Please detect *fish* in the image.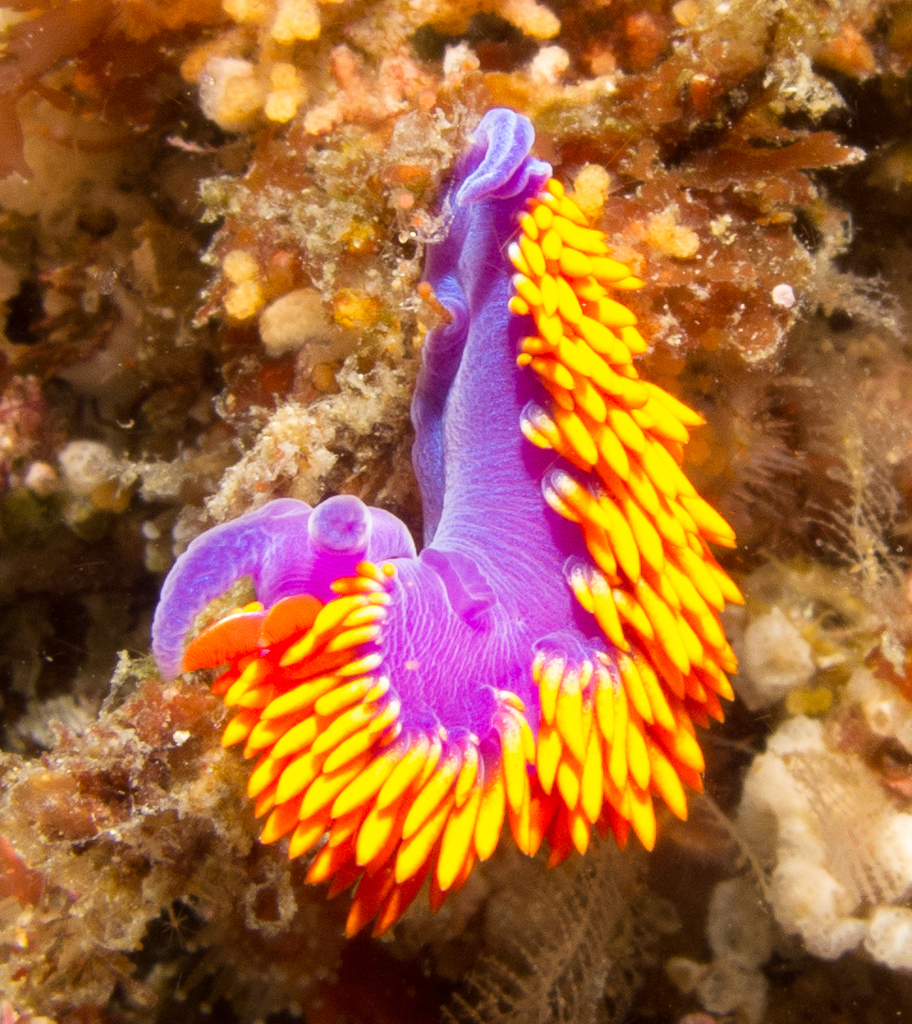
(149,109,730,938).
